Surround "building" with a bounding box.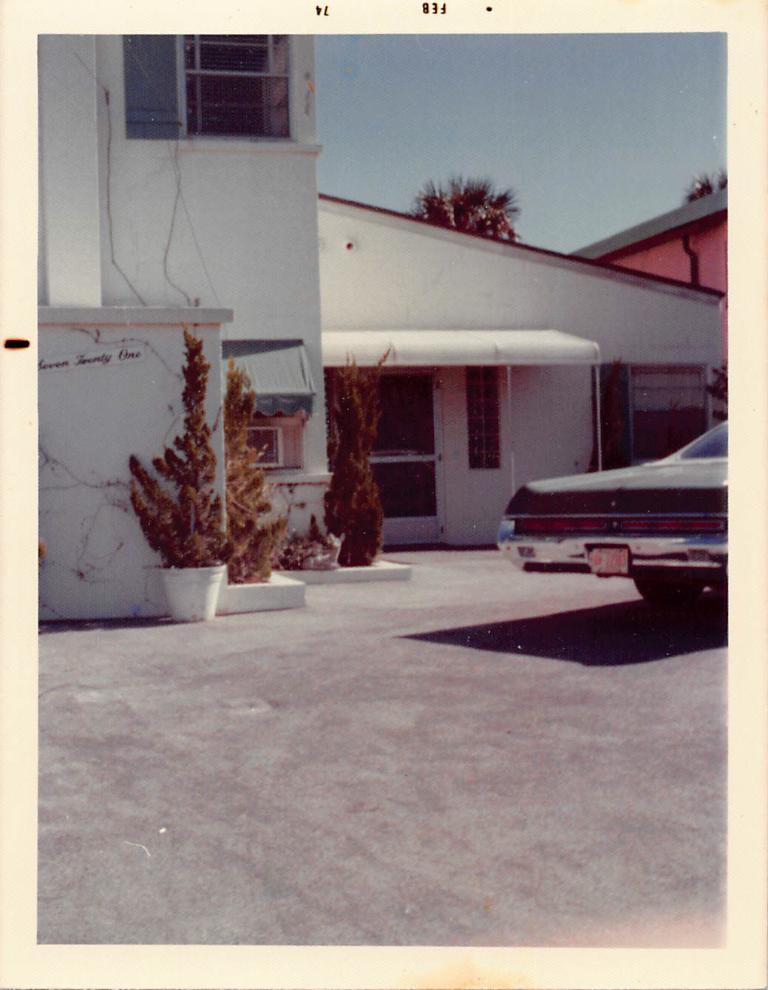
bbox=(316, 193, 727, 550).
